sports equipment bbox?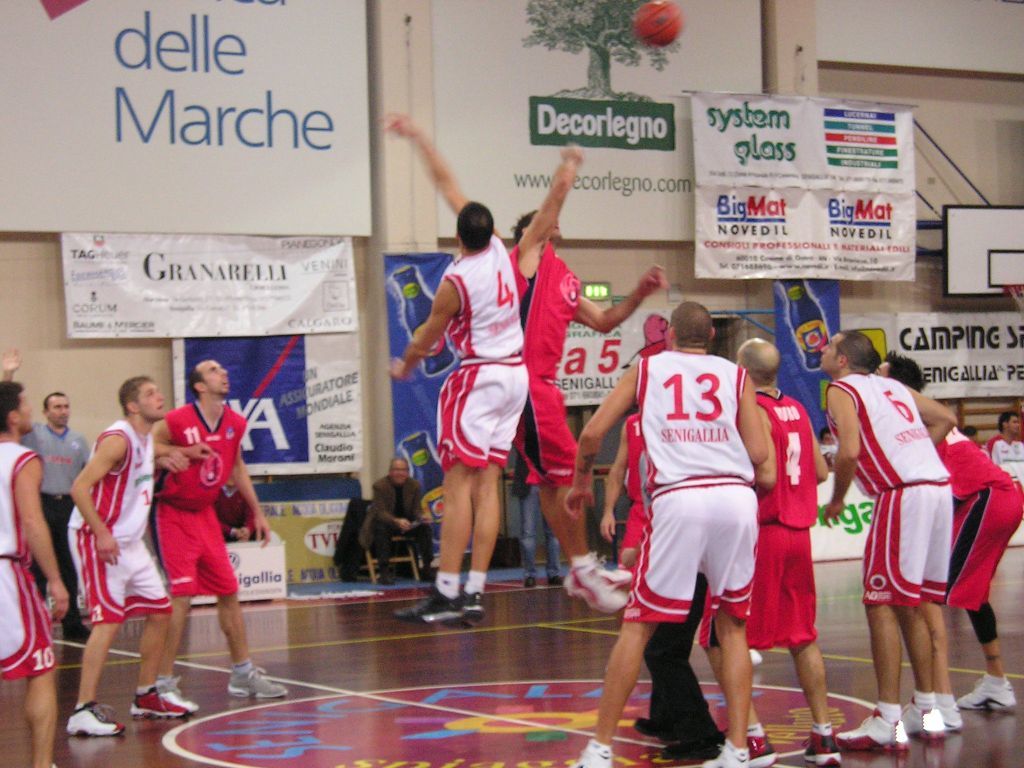
locate(66, 697, 122, 736)
